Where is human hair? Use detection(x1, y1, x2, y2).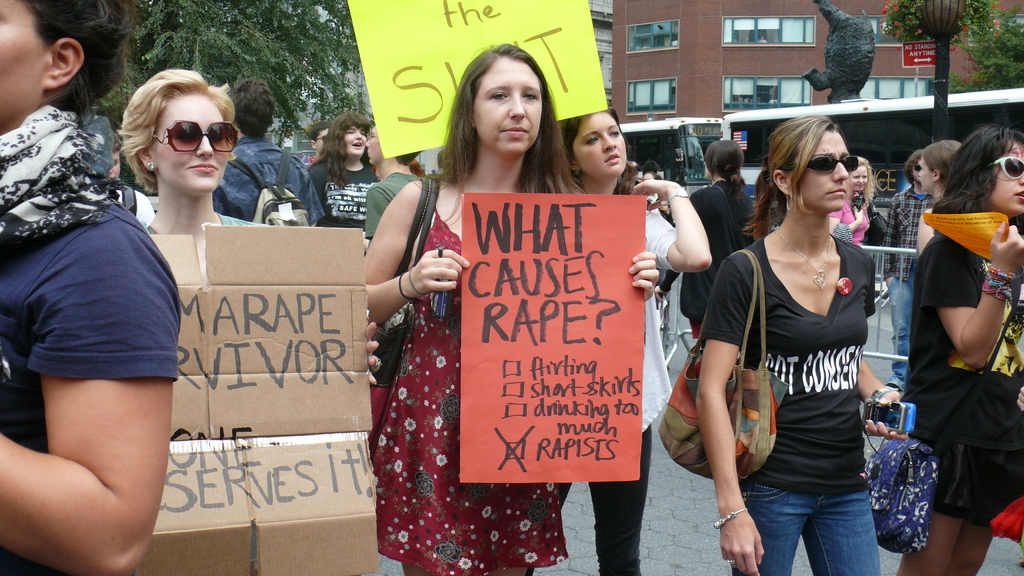
detection(560, 103, 641, 195).
